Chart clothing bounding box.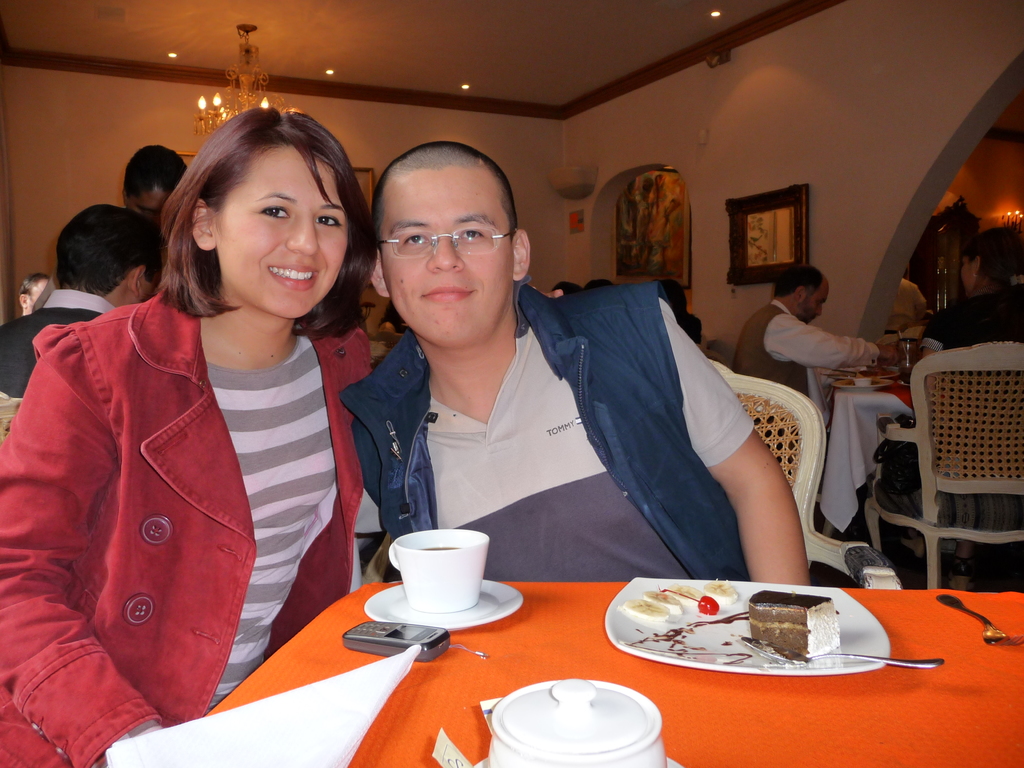
Charted: <bbox>340, 275, 755, 581</bbox>.
